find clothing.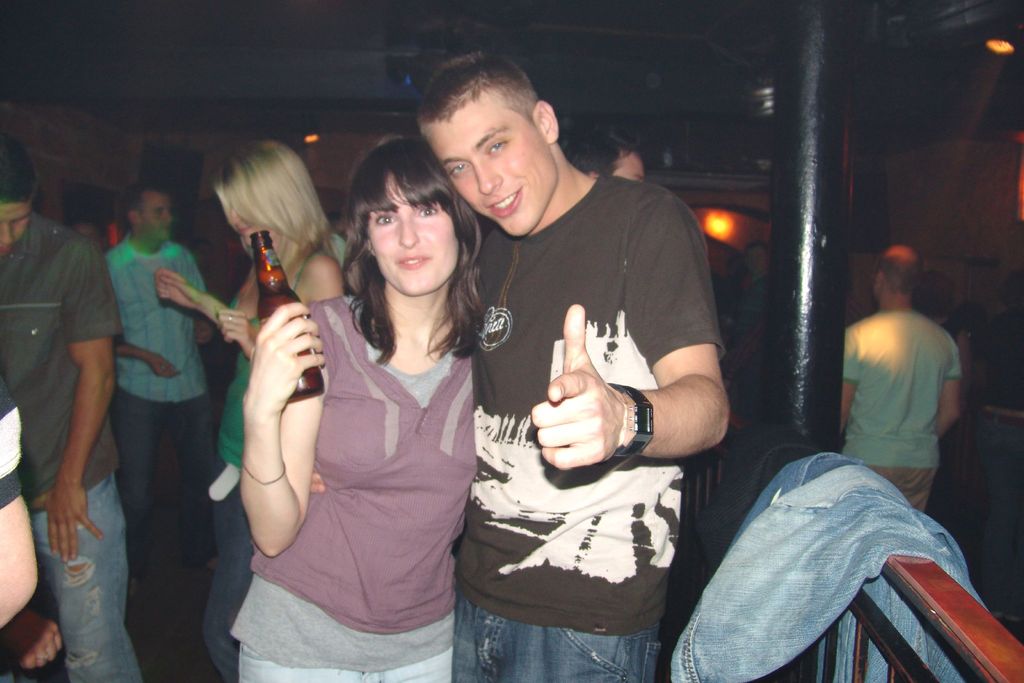
(left=236, top=290, right=476, bottom=682).
